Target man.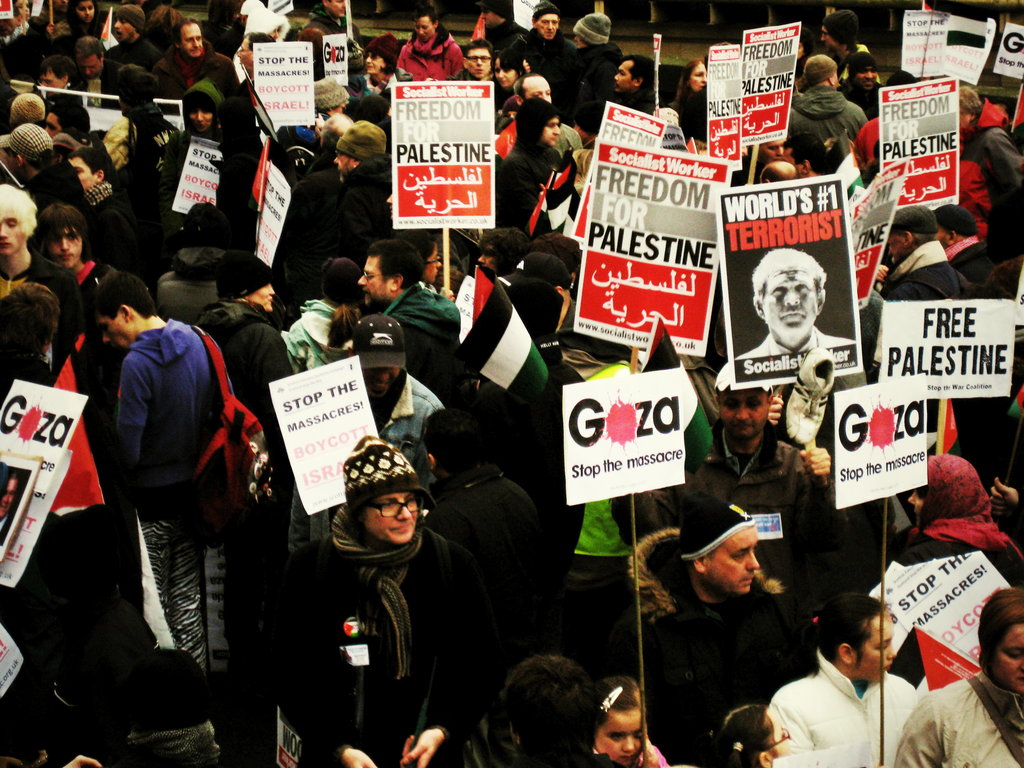
Target region: (x1=0, y1=119, x2=88, y2=212).
